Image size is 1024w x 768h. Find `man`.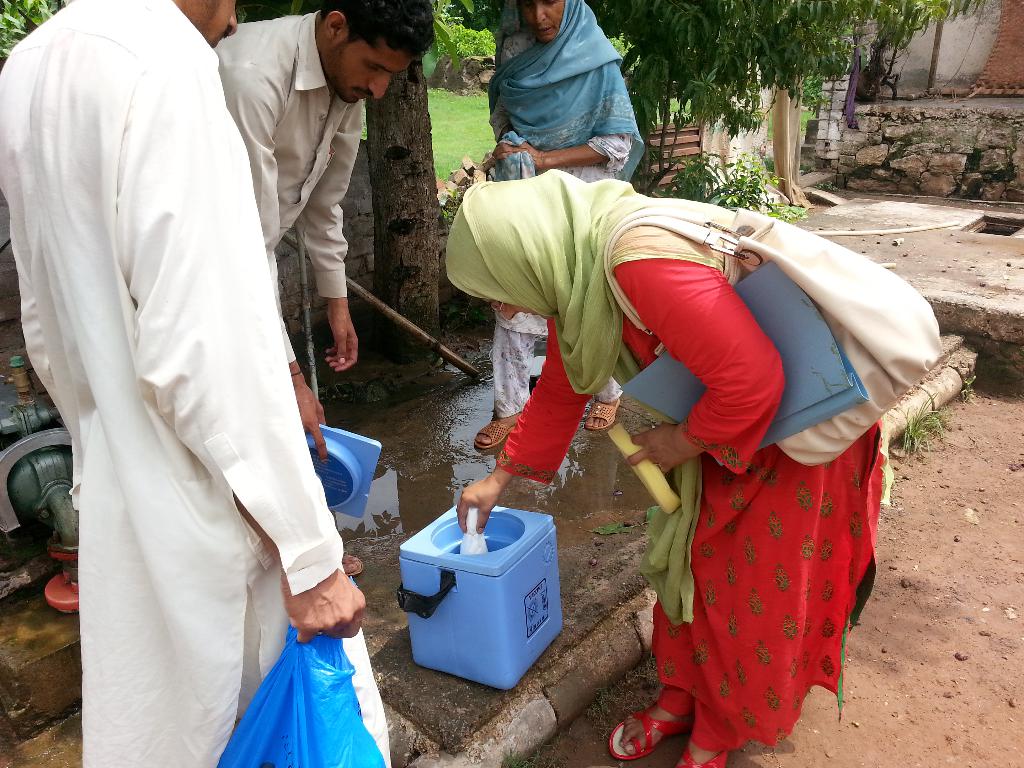
bbox=(19, 0, 359, 741).
